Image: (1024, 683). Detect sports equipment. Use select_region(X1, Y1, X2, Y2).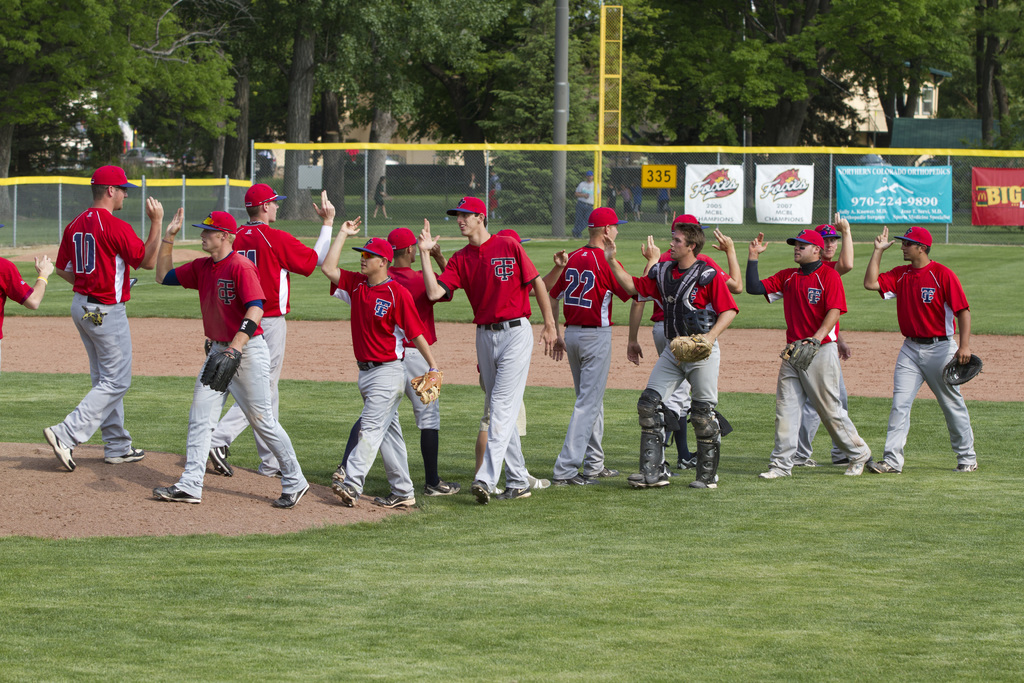
select_region(45, 425, 77, 472).
